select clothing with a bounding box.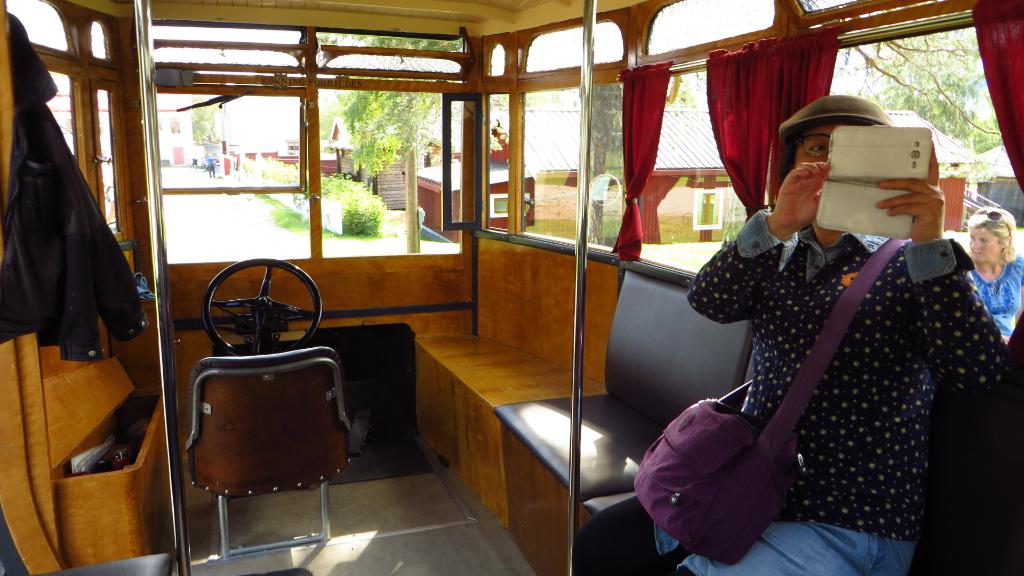
<region>207, 158, 214, 176</region>.
